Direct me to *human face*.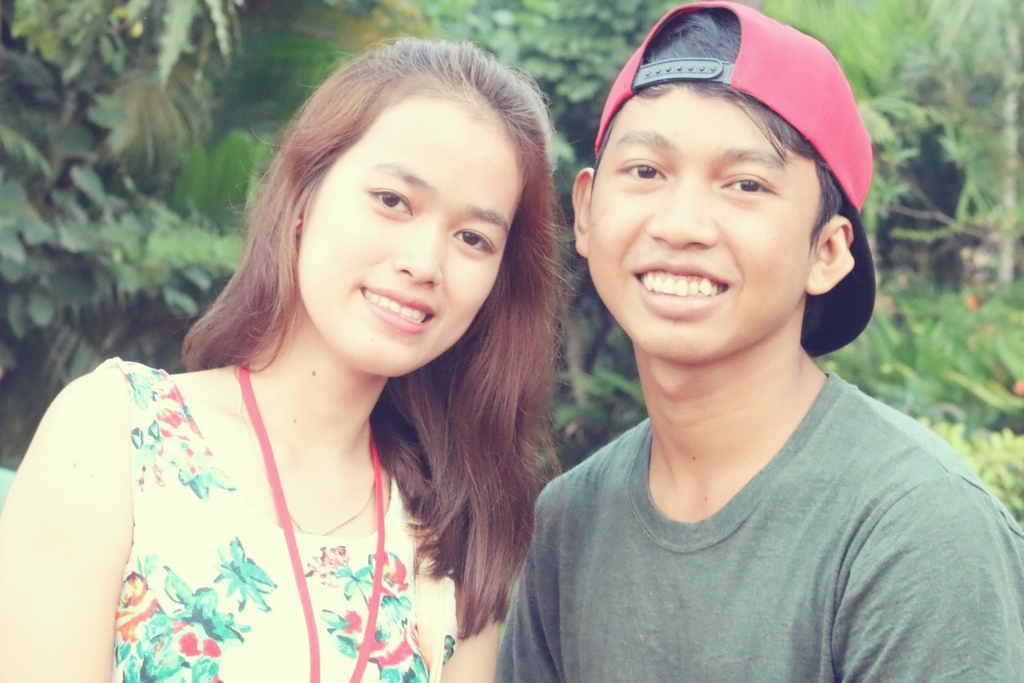
Direction: left=298, top=104, right=524, bottom=382.
